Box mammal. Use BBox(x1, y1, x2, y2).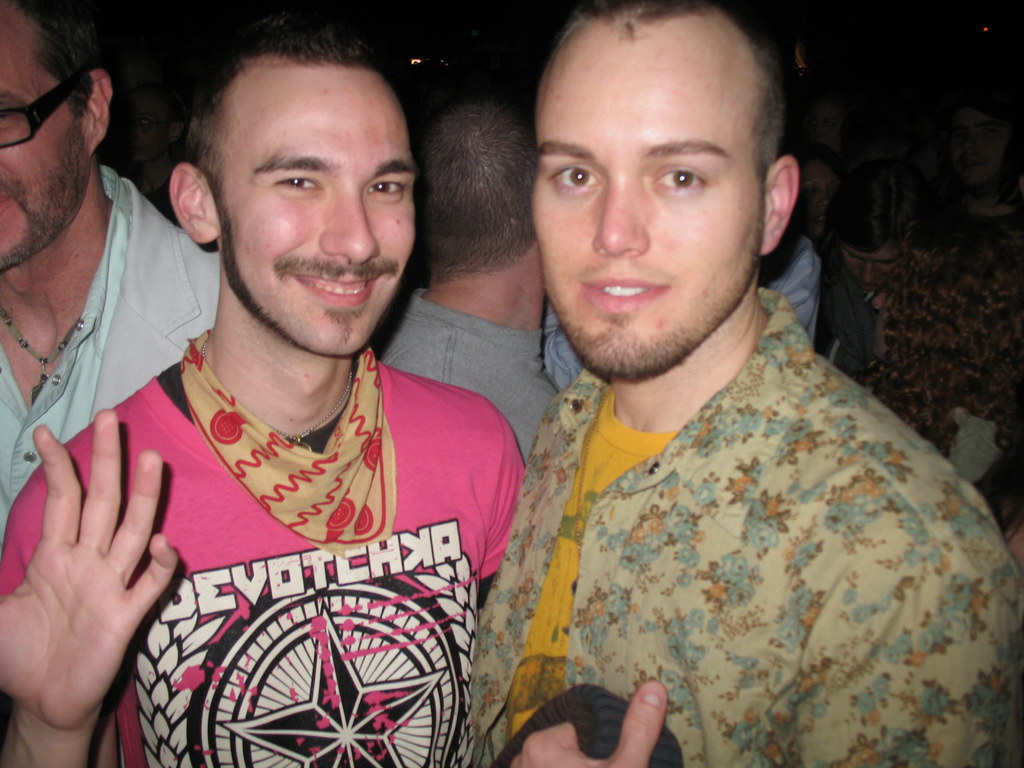
BBox(468, 0, 1023, 767).
